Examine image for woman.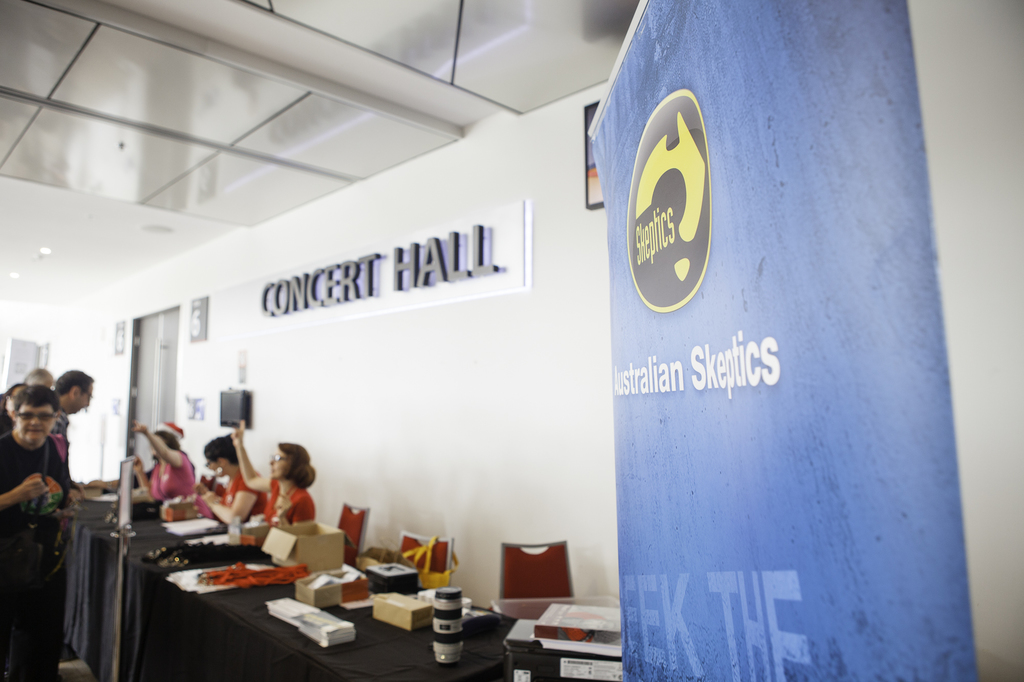
Examination result: left=129, top=424, right=195, bottom=509.
